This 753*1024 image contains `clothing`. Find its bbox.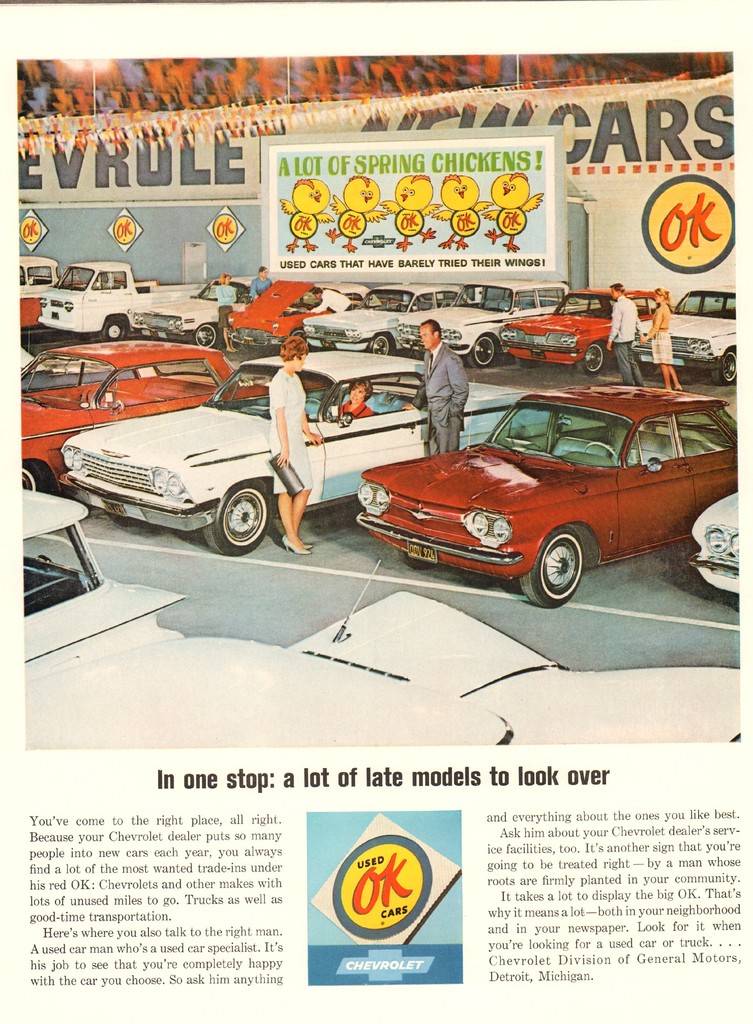
locate(408, 338, 469, 452).
